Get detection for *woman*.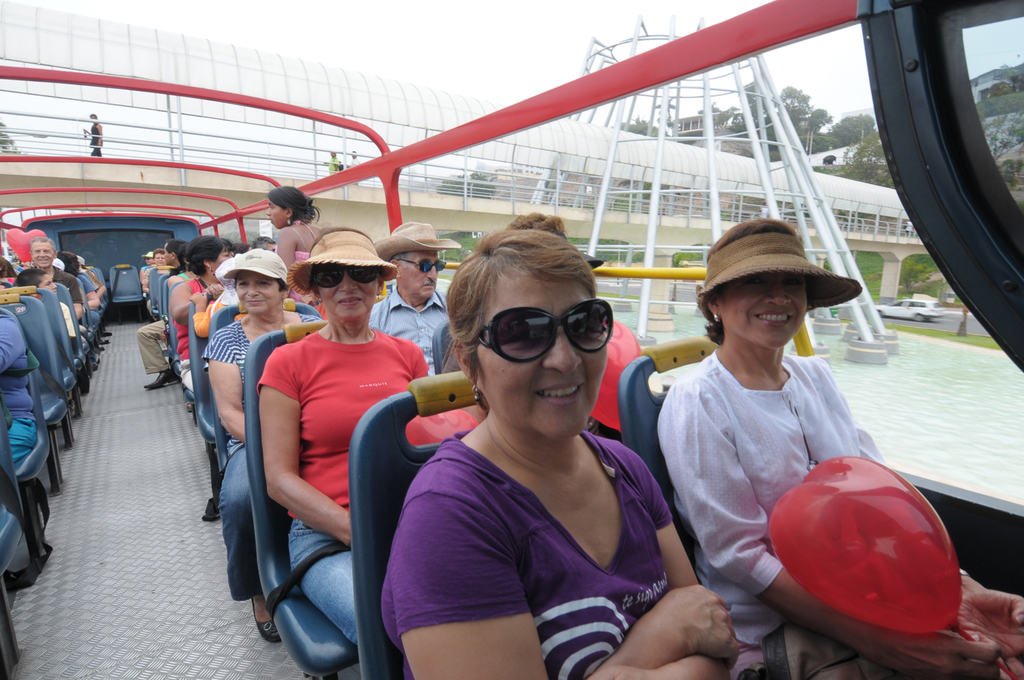
Detection: BBox(203, 271, 324, 642).
